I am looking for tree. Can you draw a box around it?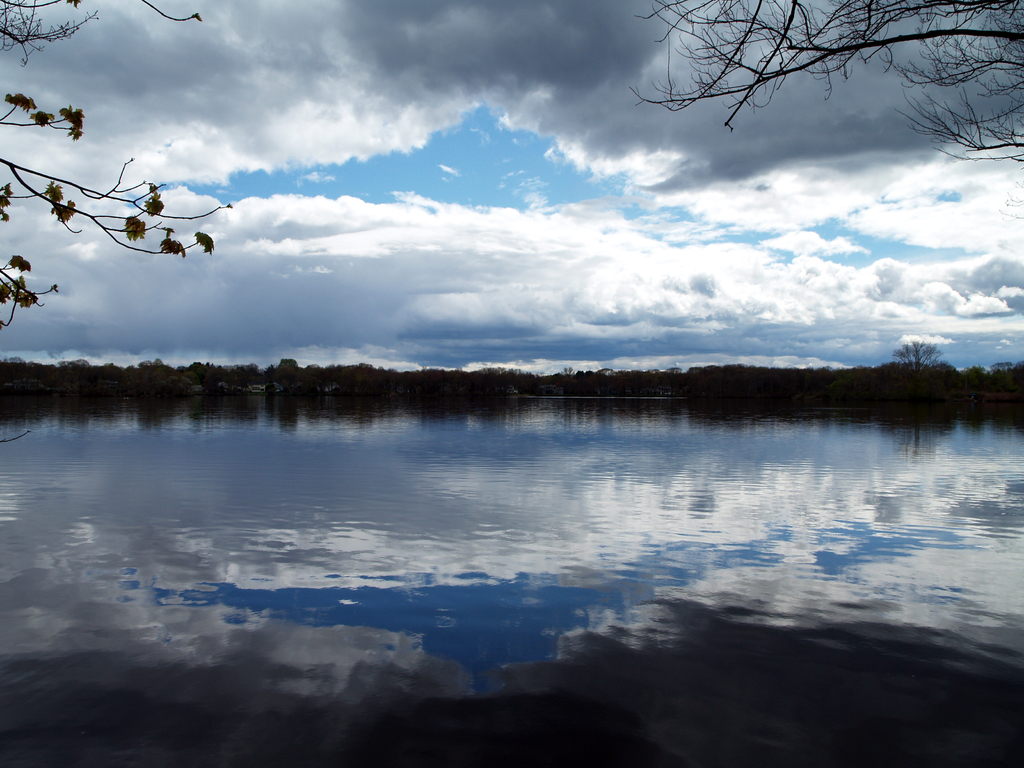
Sure, the bounding box is (x1=0, y1=98, x2=287, y2=353).
